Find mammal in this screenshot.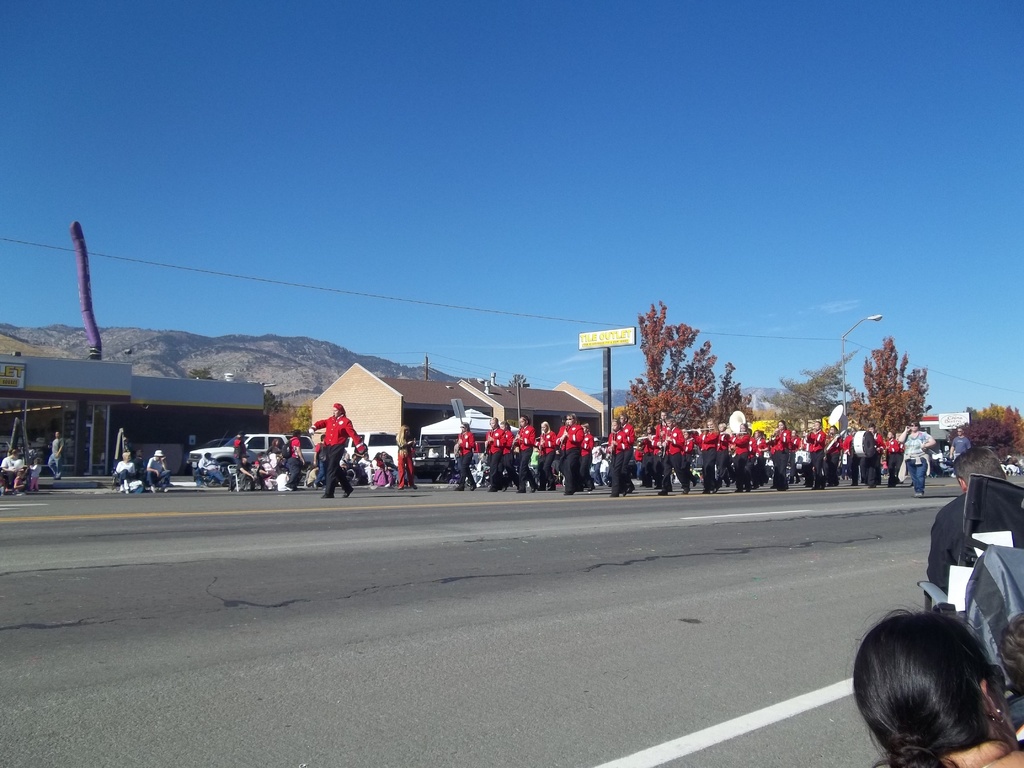
The bounding box for mammal is (604,413,625,501).
